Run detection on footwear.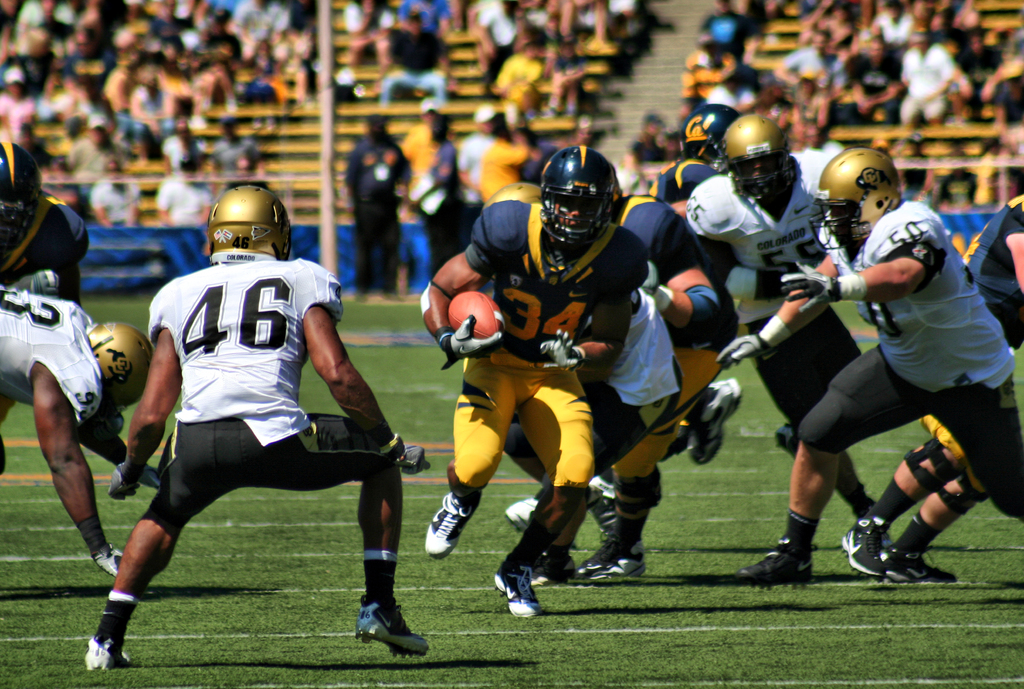
Result: [581,474,645,575].
